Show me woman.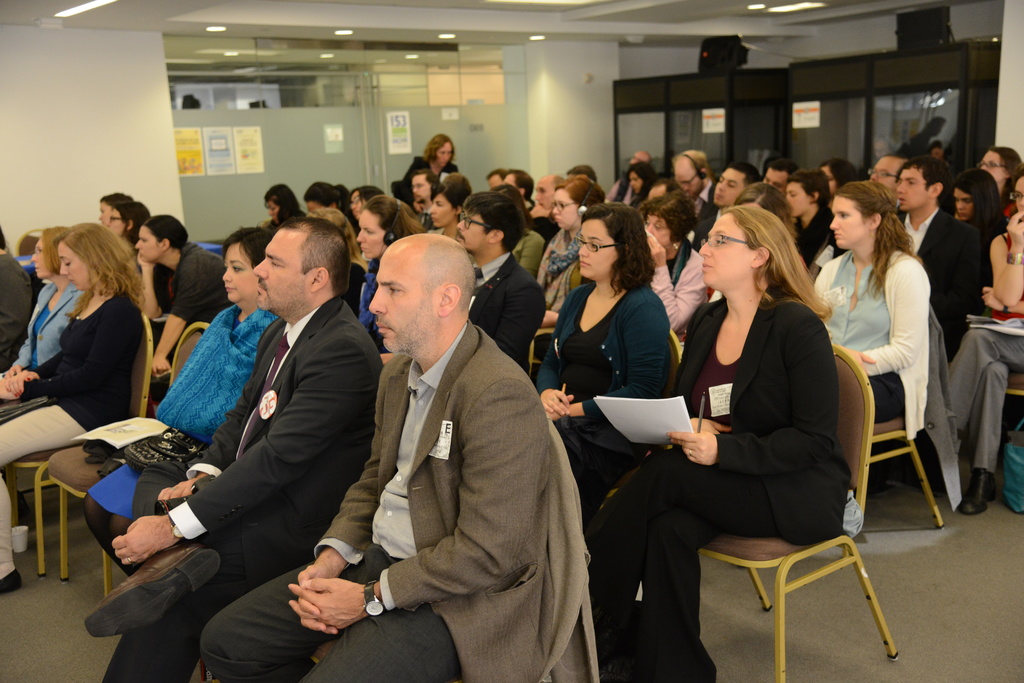
woman is here: [left=531, top=169, right=603, bottom=353].
